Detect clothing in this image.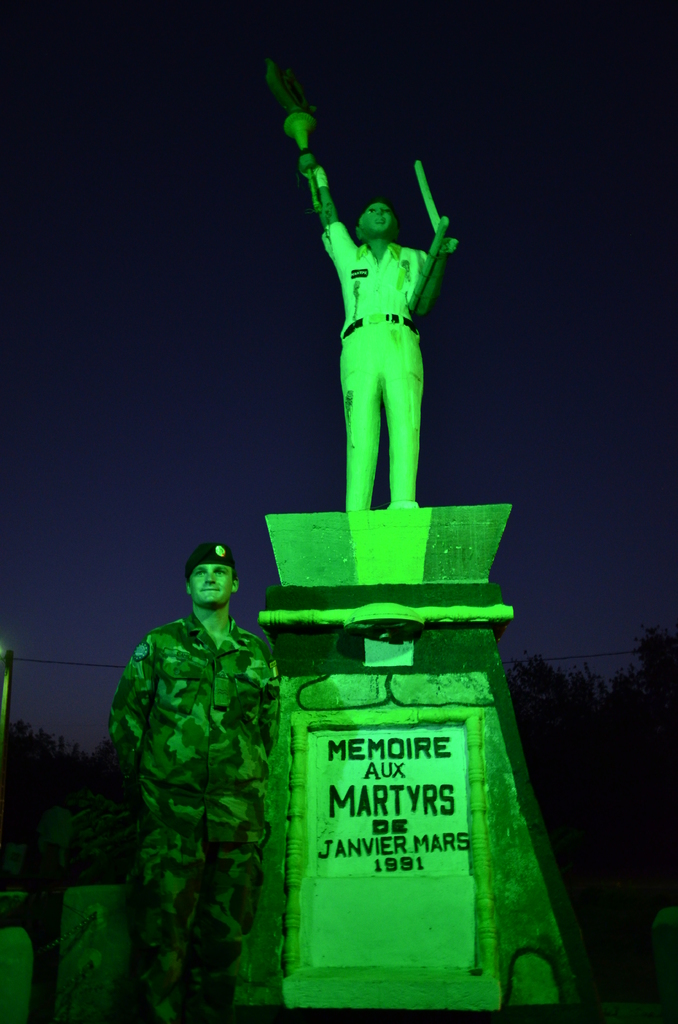
Detection: region(320, 214, 425, 510).
